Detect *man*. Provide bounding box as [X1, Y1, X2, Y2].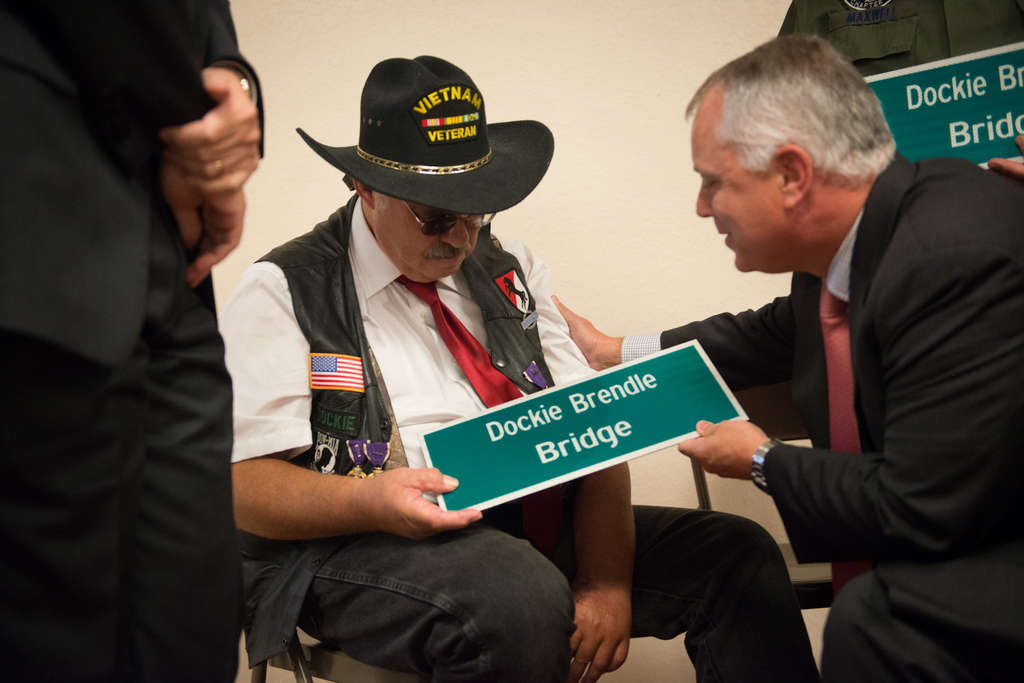
[772, 0, 1023, 189].
